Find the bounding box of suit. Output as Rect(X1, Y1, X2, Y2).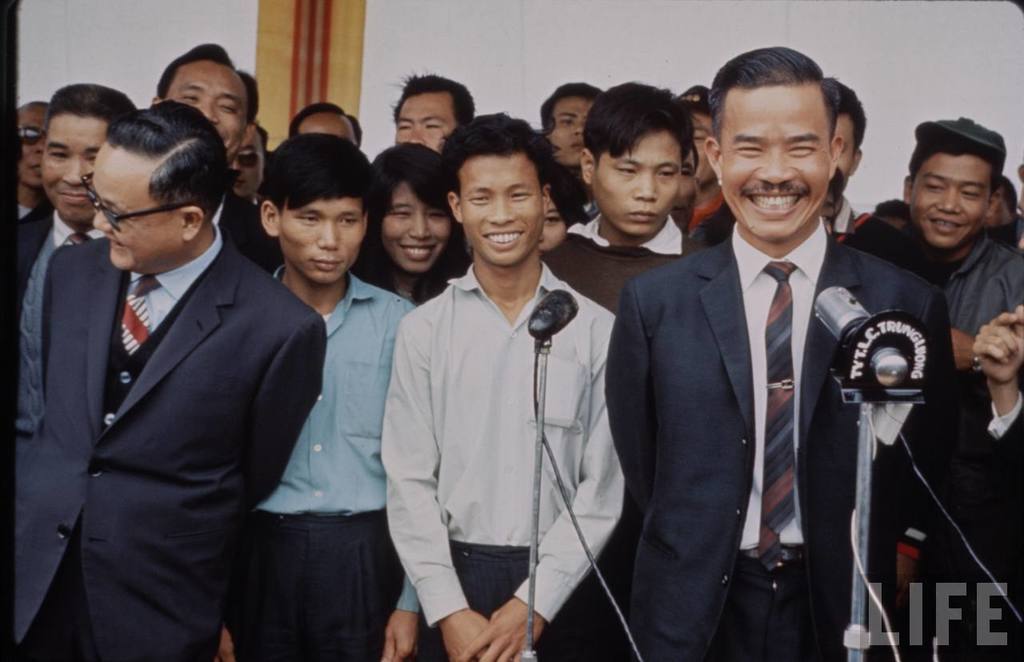
Rect(212, 188, 284, 279).
